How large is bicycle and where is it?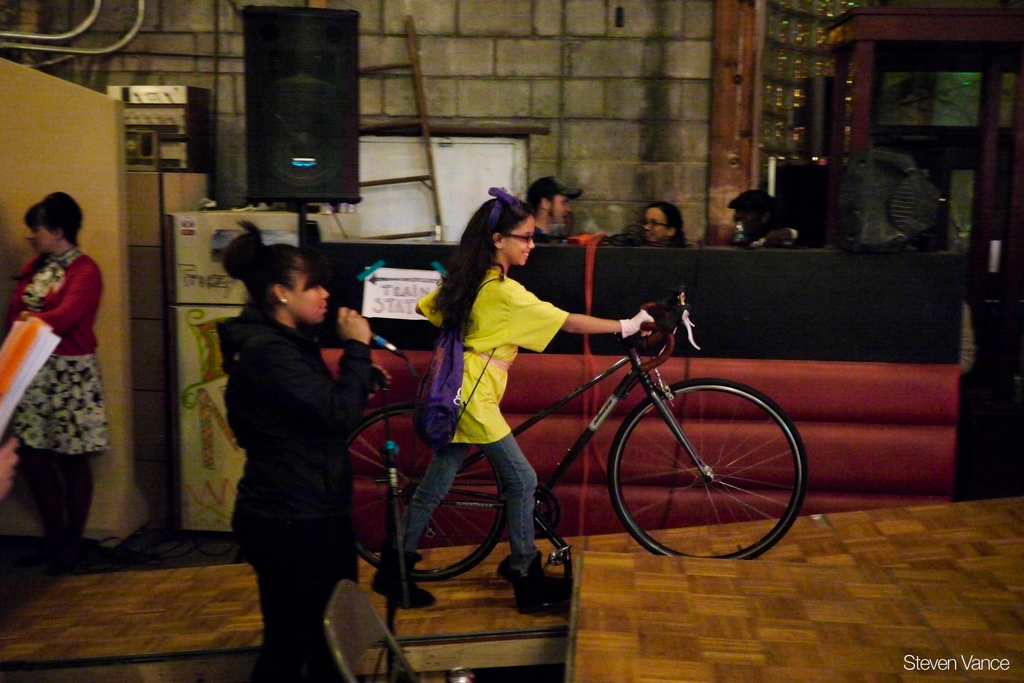
Bounding box: 337,284,813,582.
